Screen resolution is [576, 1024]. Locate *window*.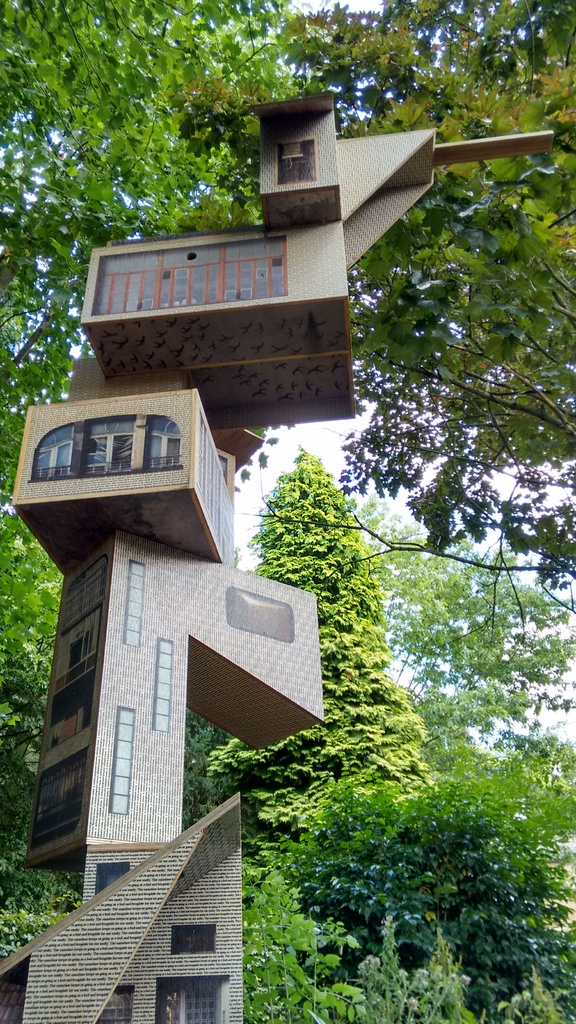
(left=272, top=136, right=316, bottom=192).
